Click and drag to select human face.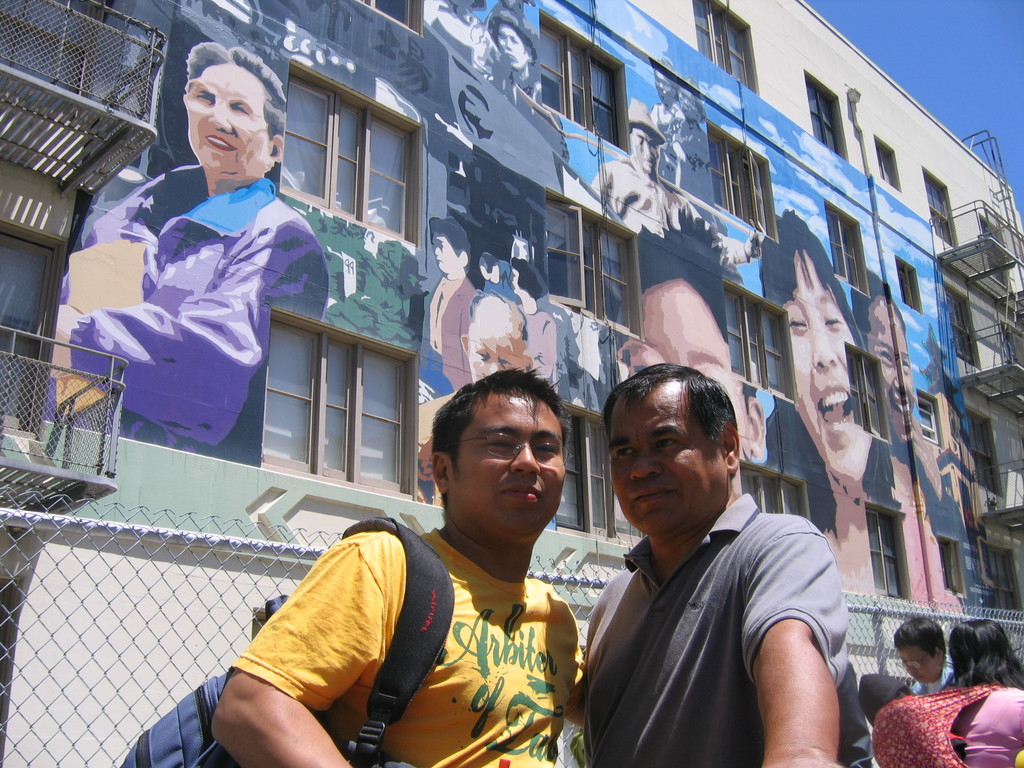
Selection: 634:129:659:177.
